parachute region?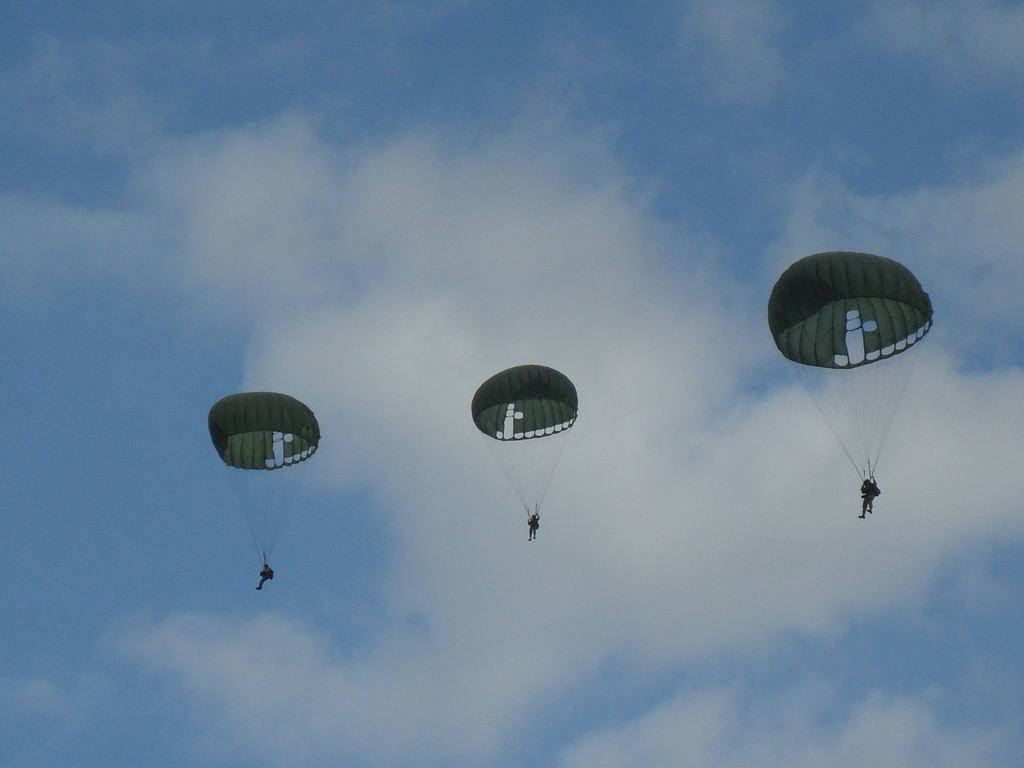
<region>476, 367, 576, 512</region>
